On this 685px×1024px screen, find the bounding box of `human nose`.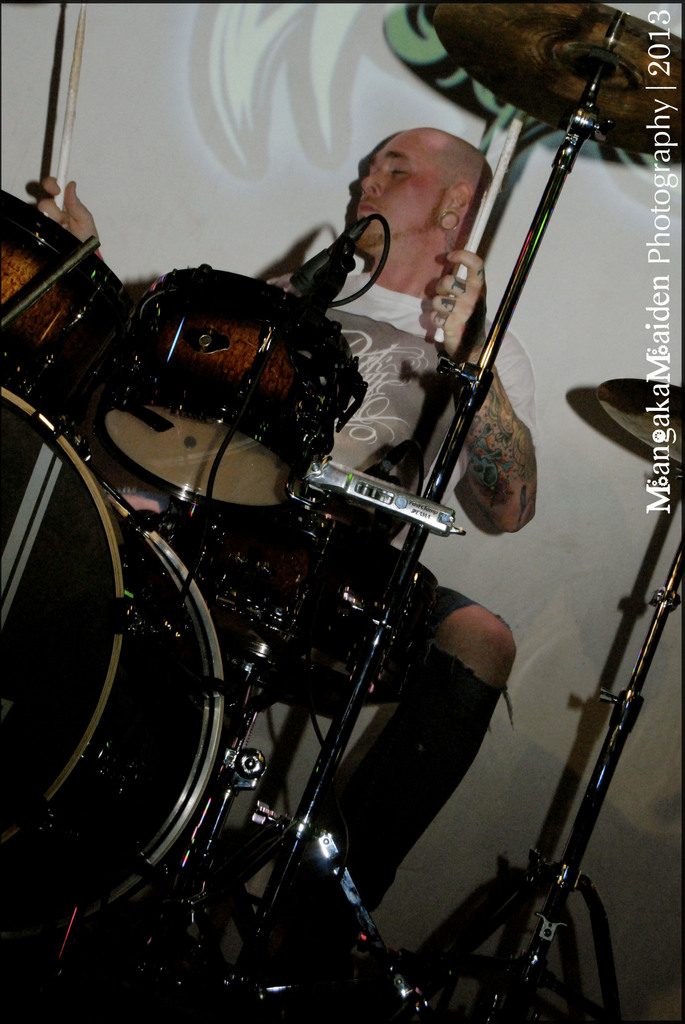
Bounding box: locate(363, 170, 382, 195).
